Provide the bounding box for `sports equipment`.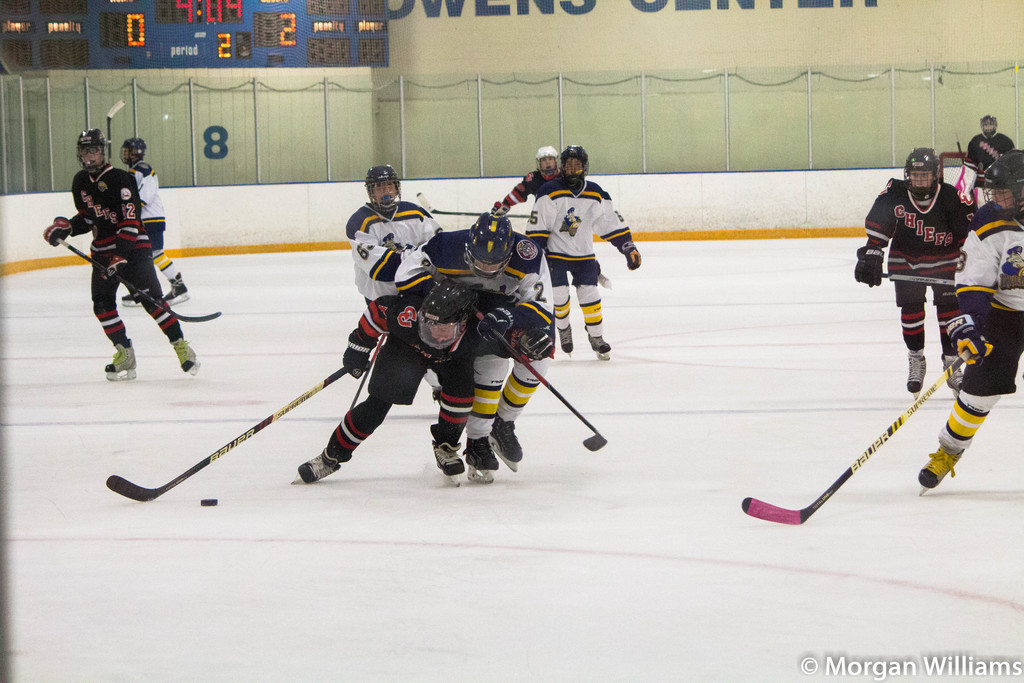
bbox=[463, 435, 498, 480].
